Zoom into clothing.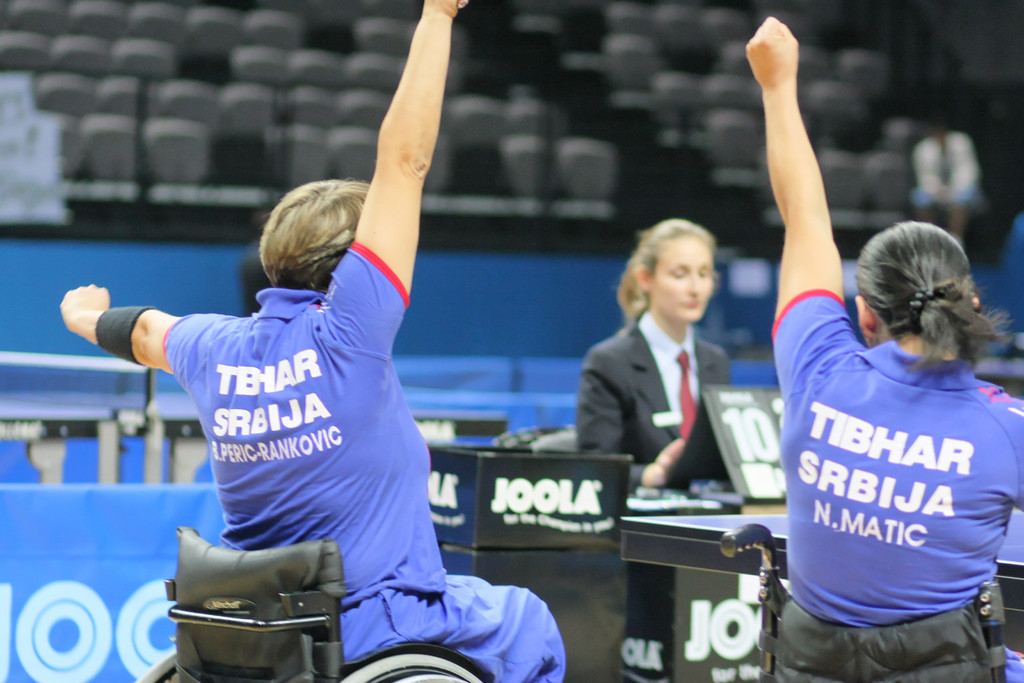
Zoom target: locate(583, 302, 735, 550).
